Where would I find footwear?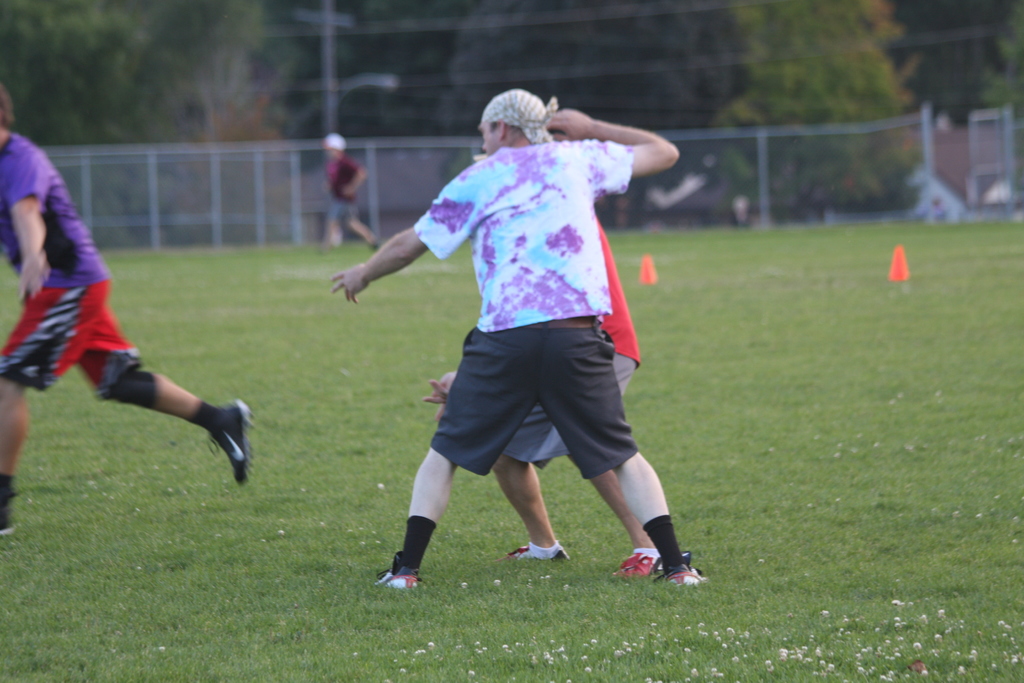
At region(372, 554, 424, 592).
